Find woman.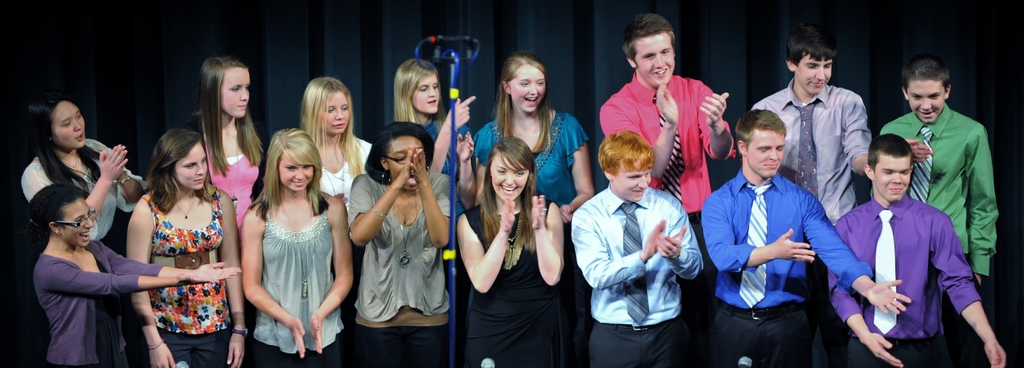
{"x1": 30, "y1": 184, "x2": 246, "y2": 367}.
